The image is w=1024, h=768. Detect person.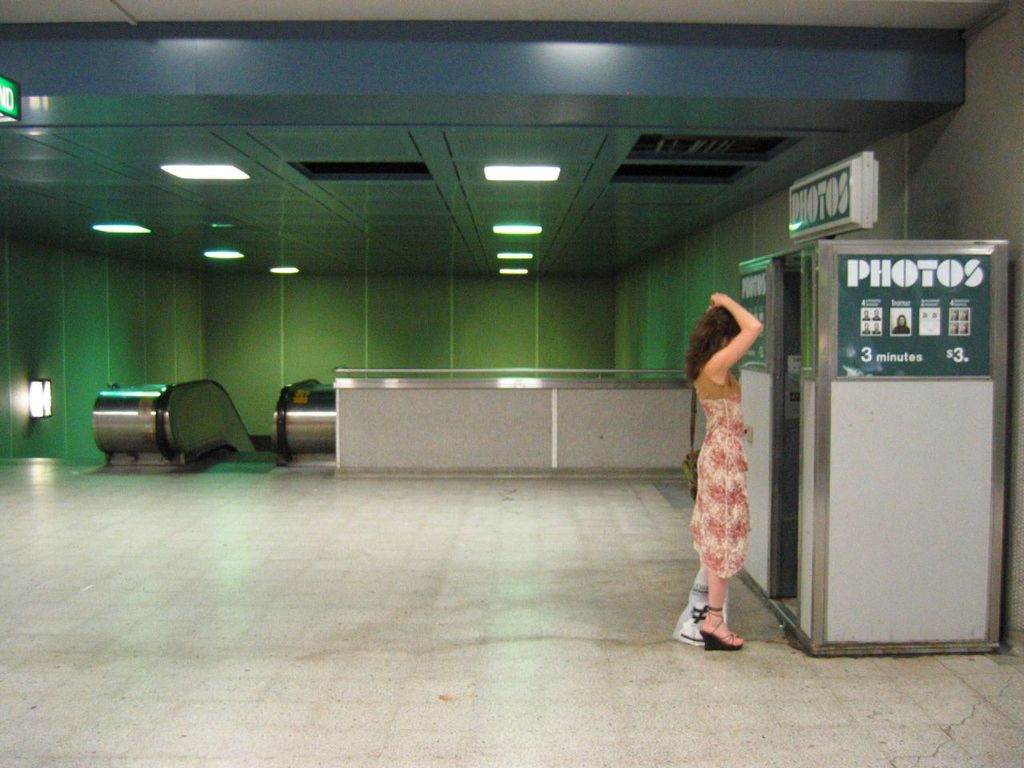
Detection: bbox=[683, 294, 763, 650].
